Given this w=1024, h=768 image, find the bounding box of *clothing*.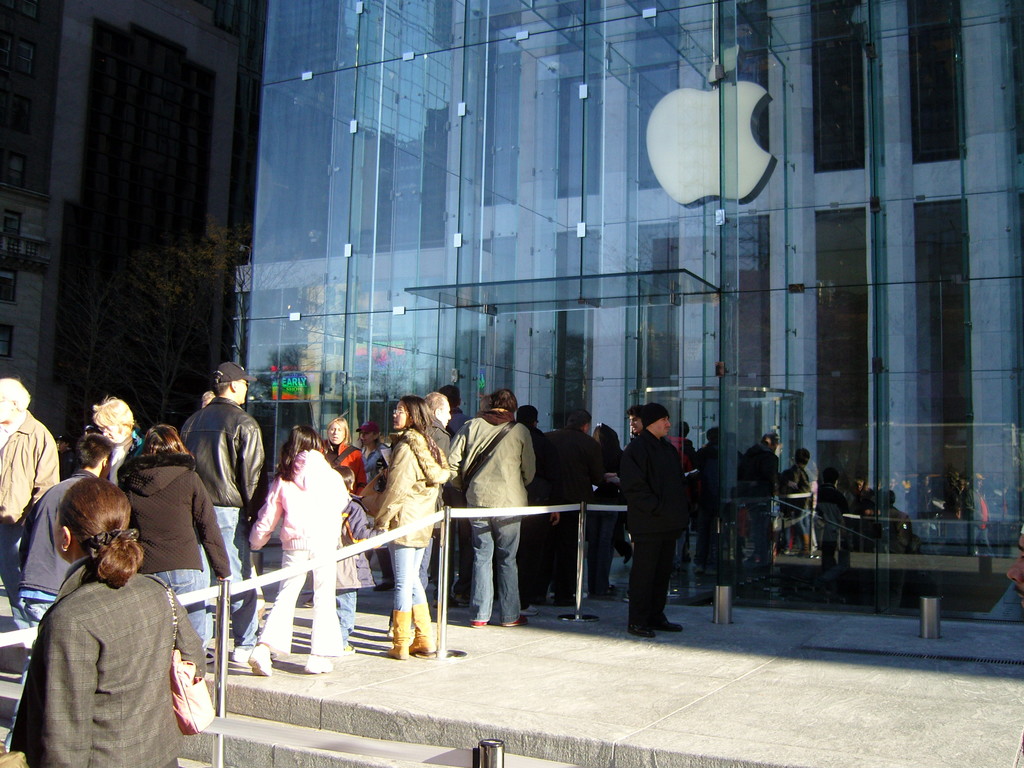
[745, 447, 783, 576].
